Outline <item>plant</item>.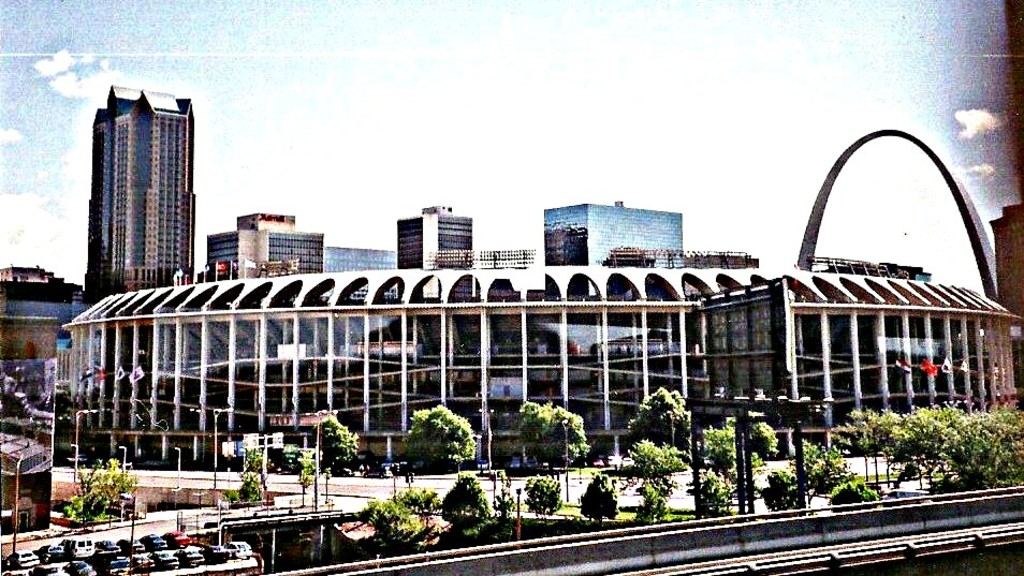
Outline: [579,469,633,523].
